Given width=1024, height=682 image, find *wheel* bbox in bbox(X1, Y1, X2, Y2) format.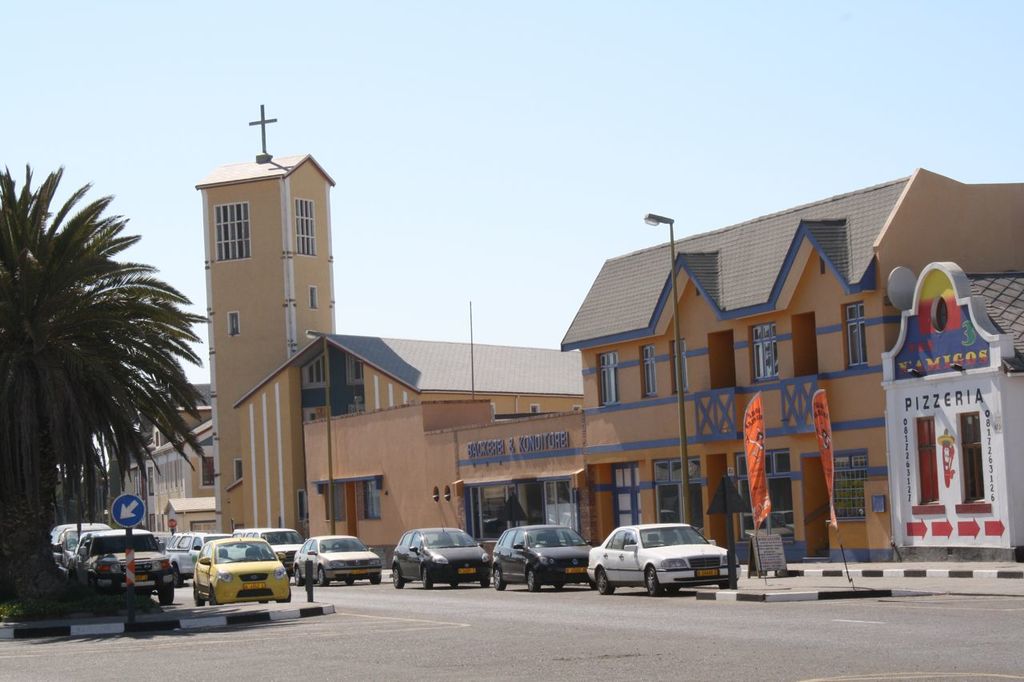
bbox(422, 567, 431, 590).
